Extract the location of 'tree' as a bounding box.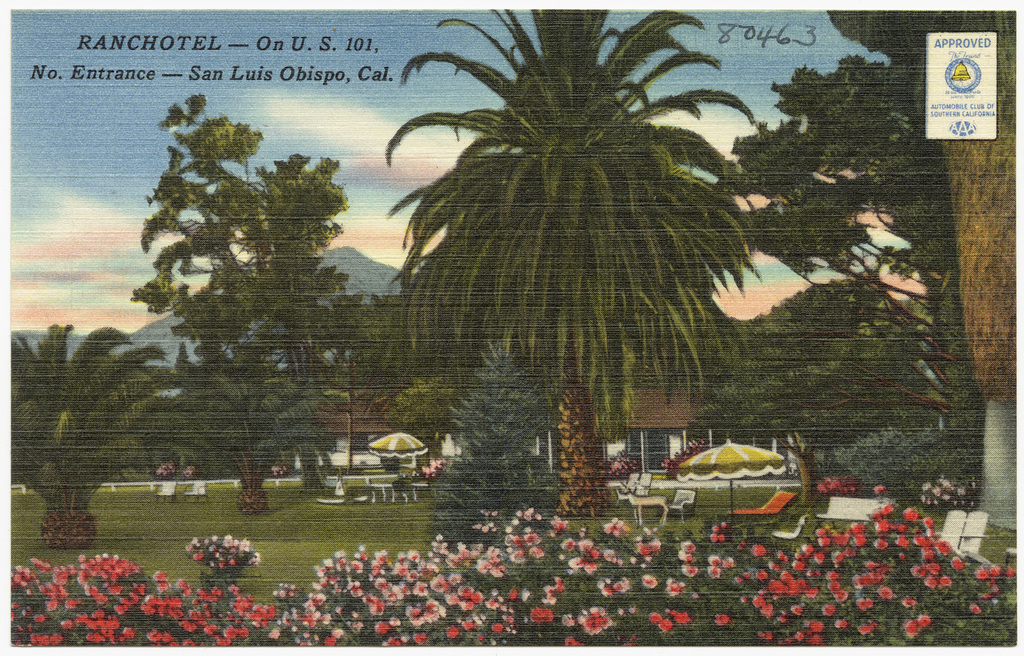
751/280/898/379.
